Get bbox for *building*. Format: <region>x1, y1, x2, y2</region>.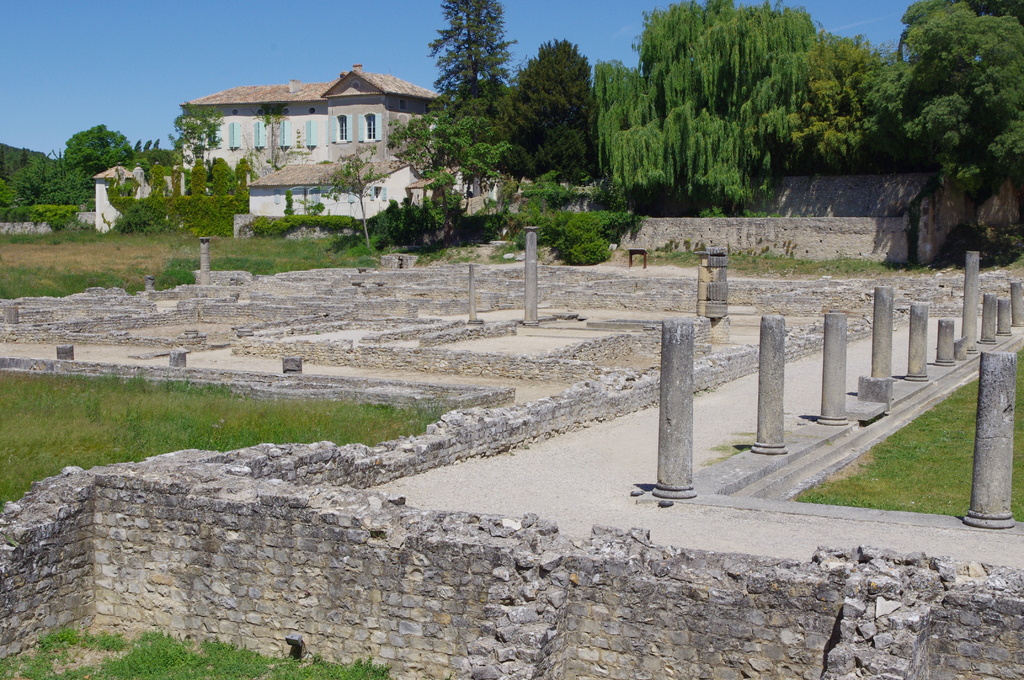
<region>189, 65, 457, 182</region>.
